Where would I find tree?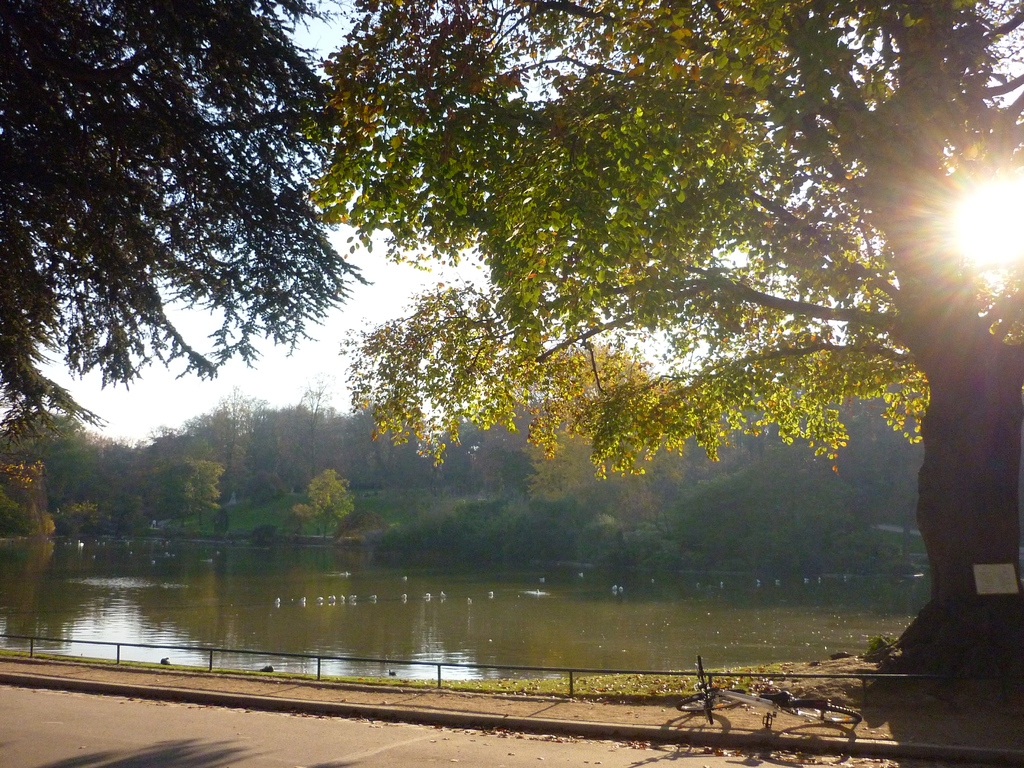
At [left=205, top=404, right=224, bottom=457].
